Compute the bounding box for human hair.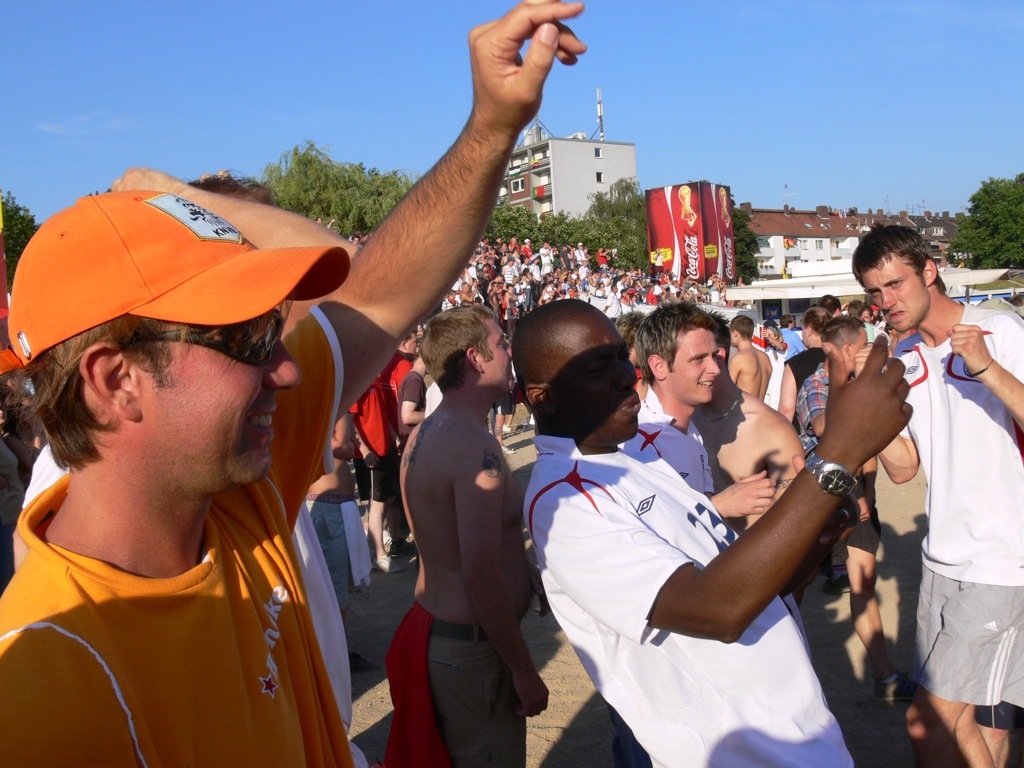
802, 304, 838, 342.
